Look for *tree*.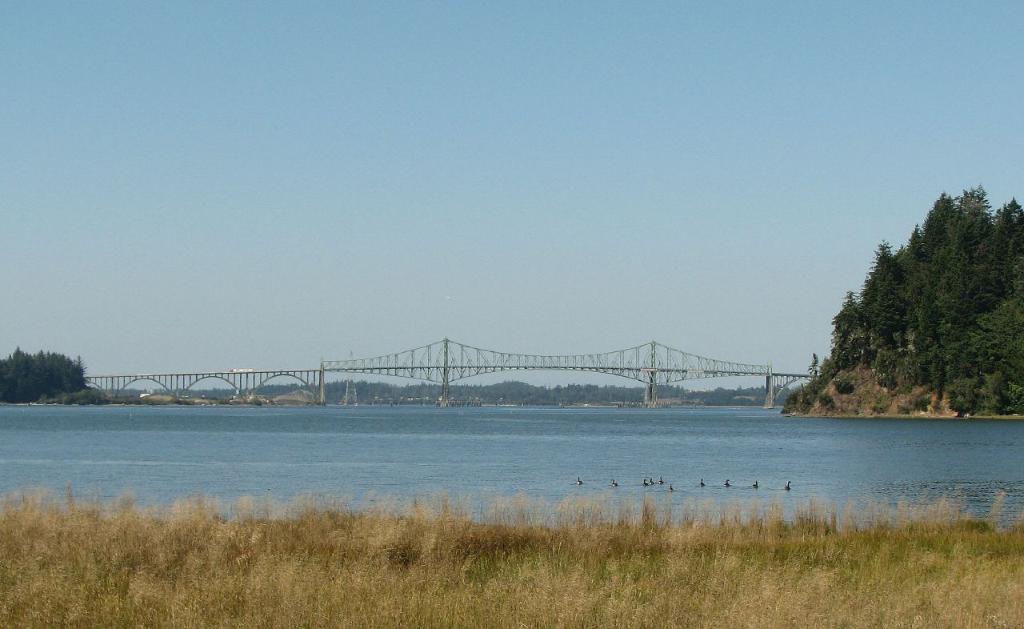
Found: [x1=0, y1=351, x2=37, y2=390].
